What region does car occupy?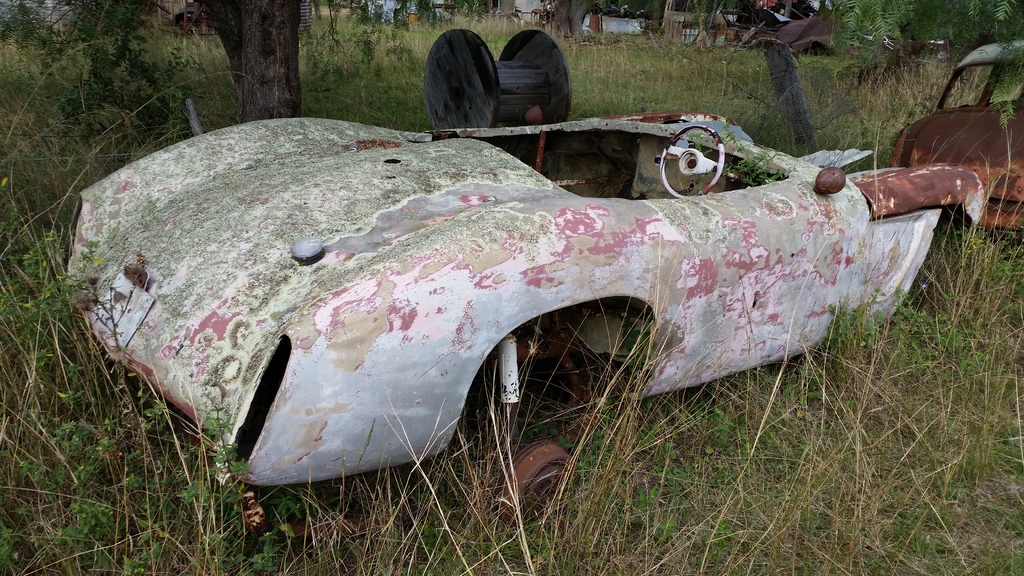
l=356, t=3, r=455, b=20.
